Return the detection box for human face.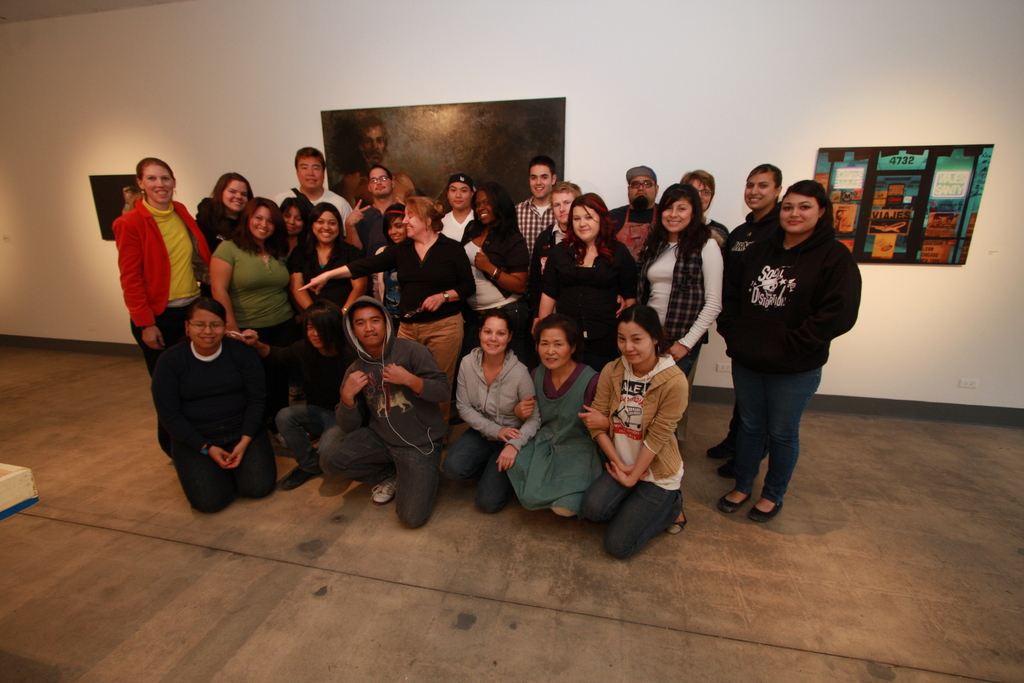
box(574, 206, 600, 244).
